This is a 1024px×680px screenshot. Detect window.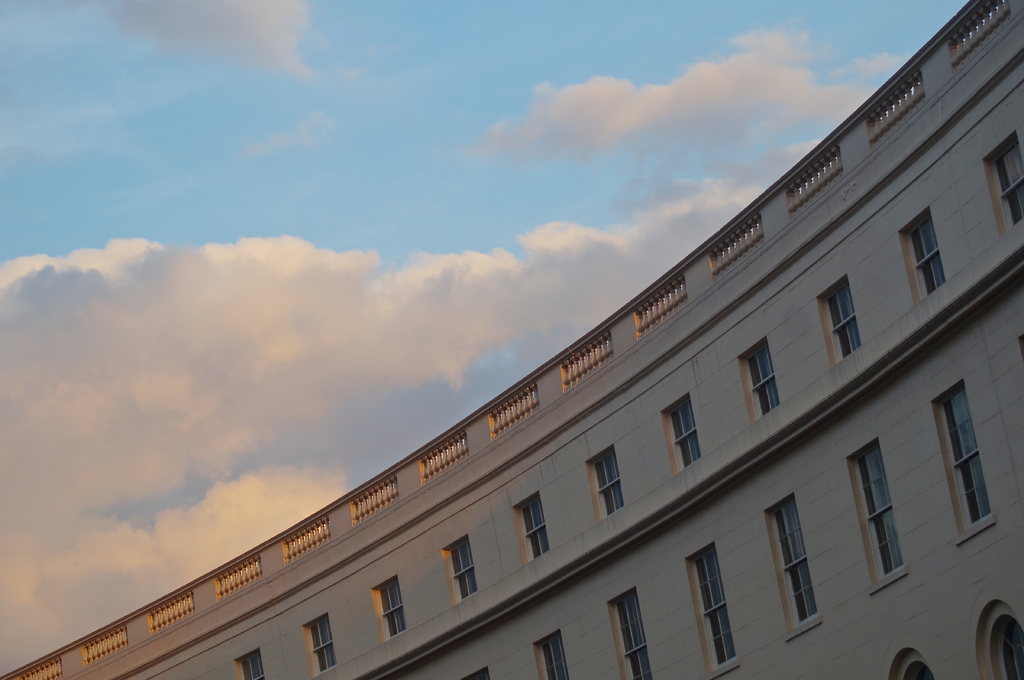
BBox(845, 439, 908, 586).
